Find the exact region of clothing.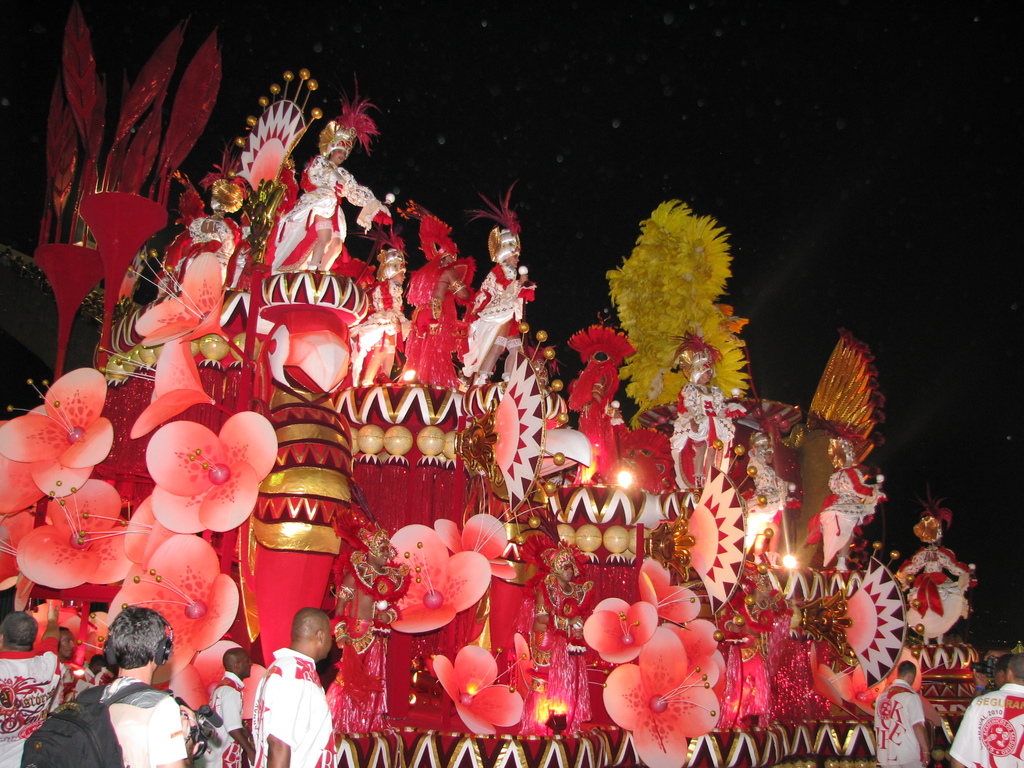
Exact region: select_region(521, 628, 588, 734).
